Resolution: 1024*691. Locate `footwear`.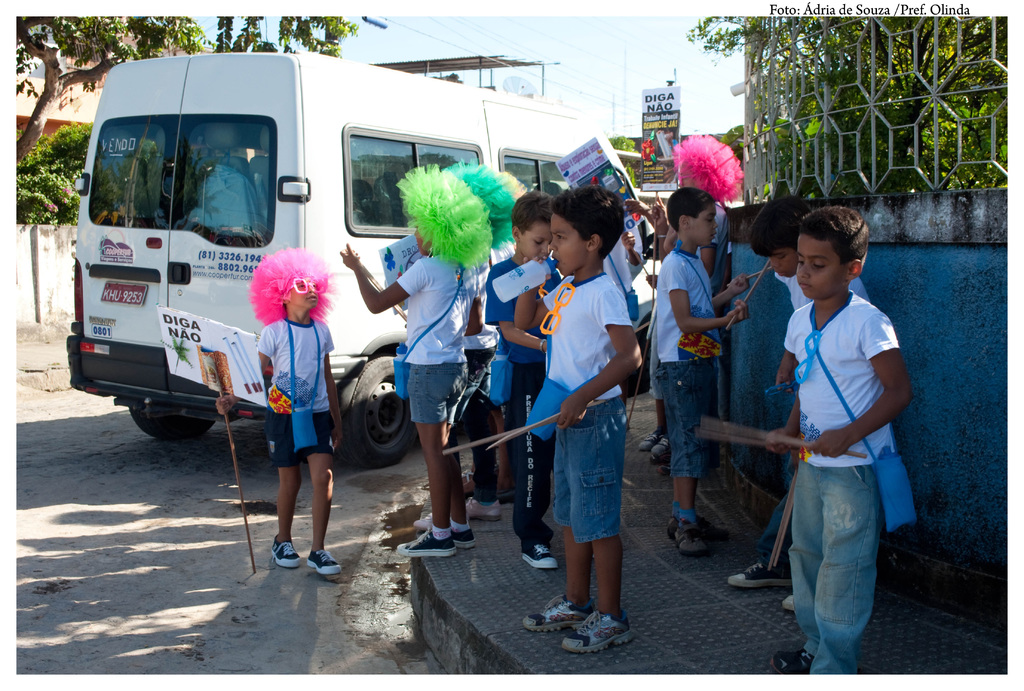
(x1=563, y1=611, x2=634, y2=651).
